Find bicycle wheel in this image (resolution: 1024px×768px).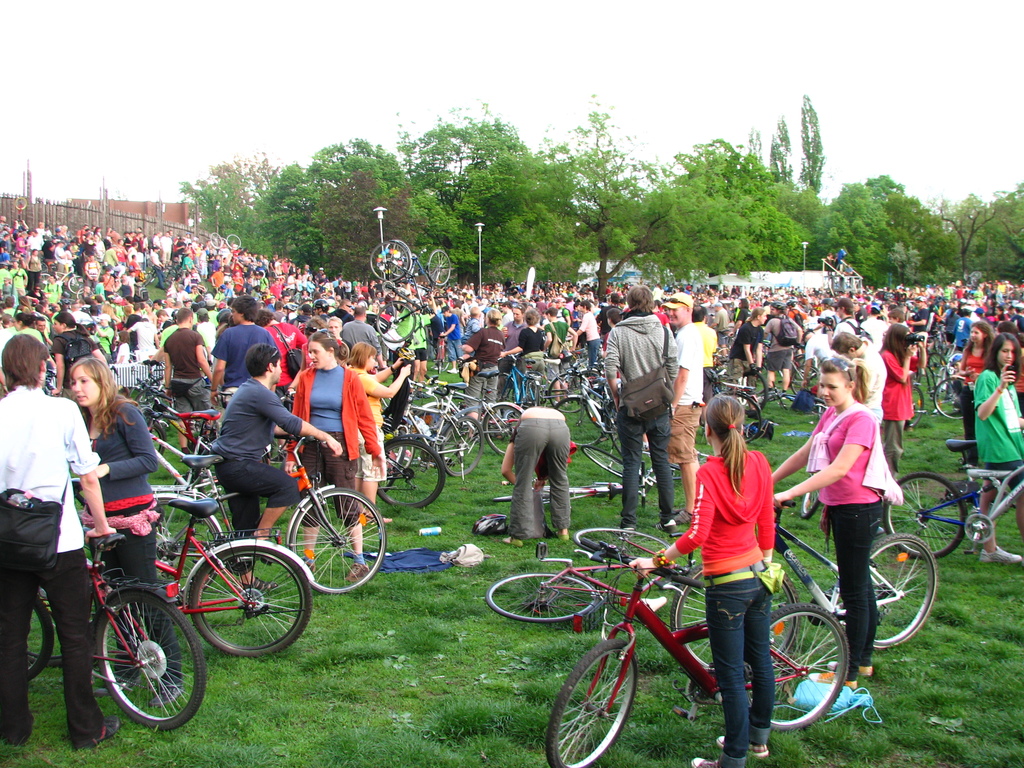
detection(567, 519, 675, 565).
